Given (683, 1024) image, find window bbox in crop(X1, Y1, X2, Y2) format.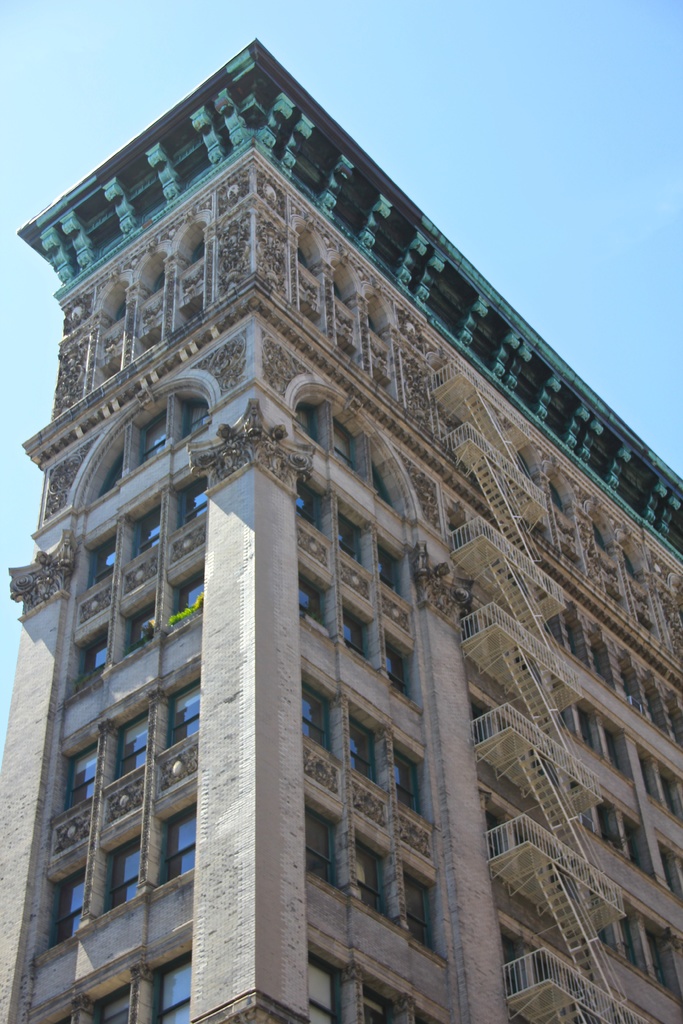
crop(329, 406, 368, 479).
